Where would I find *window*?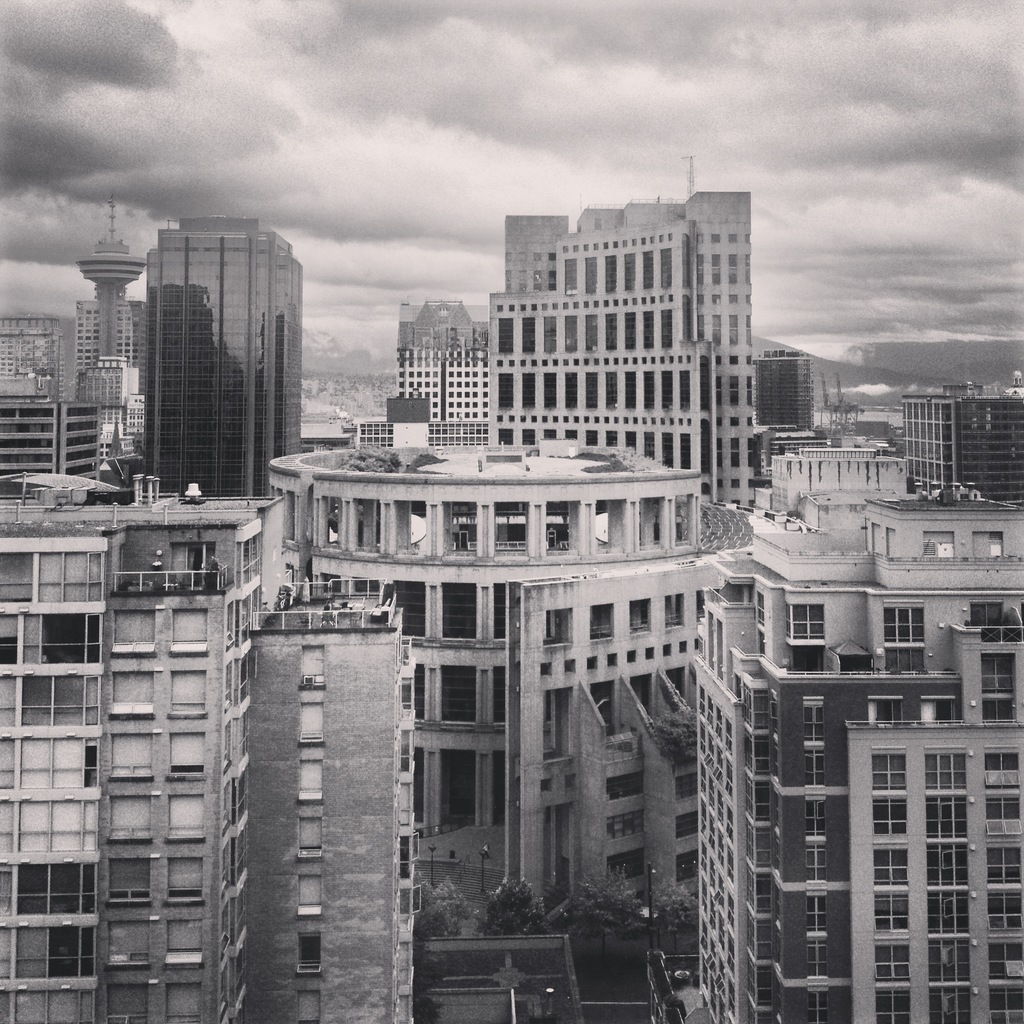
At l=628, t=257, r=634, b=297.
